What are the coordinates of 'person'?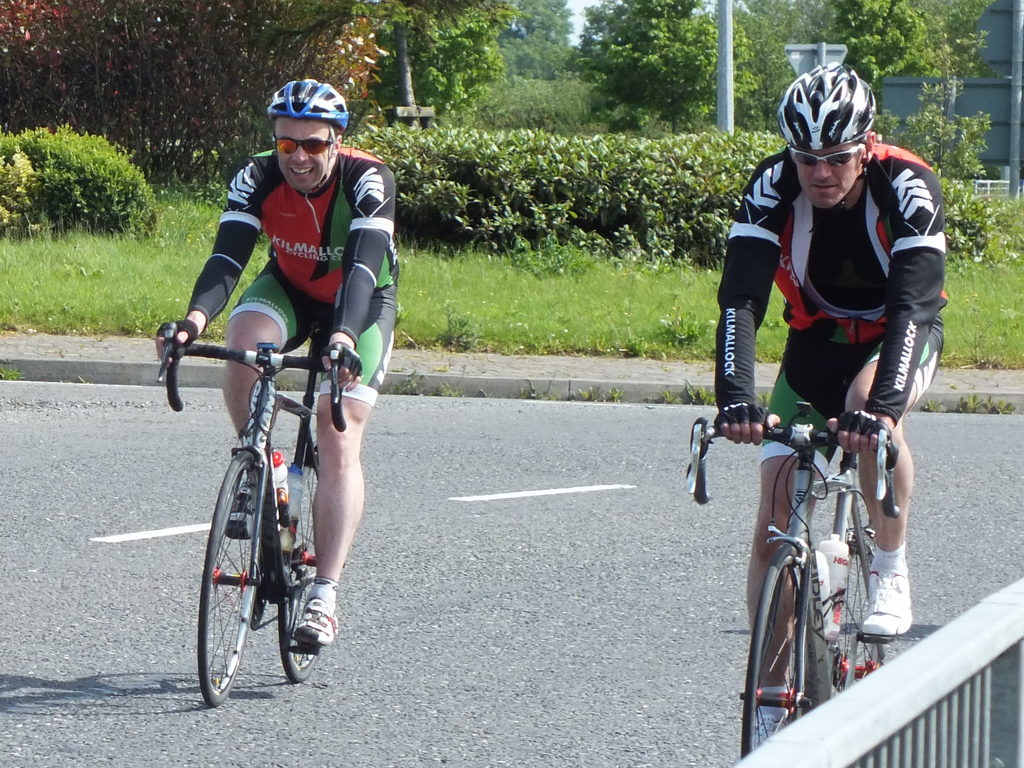
{"x1": 153, "y1": 80, "x2": 402, "y2": 648}.
